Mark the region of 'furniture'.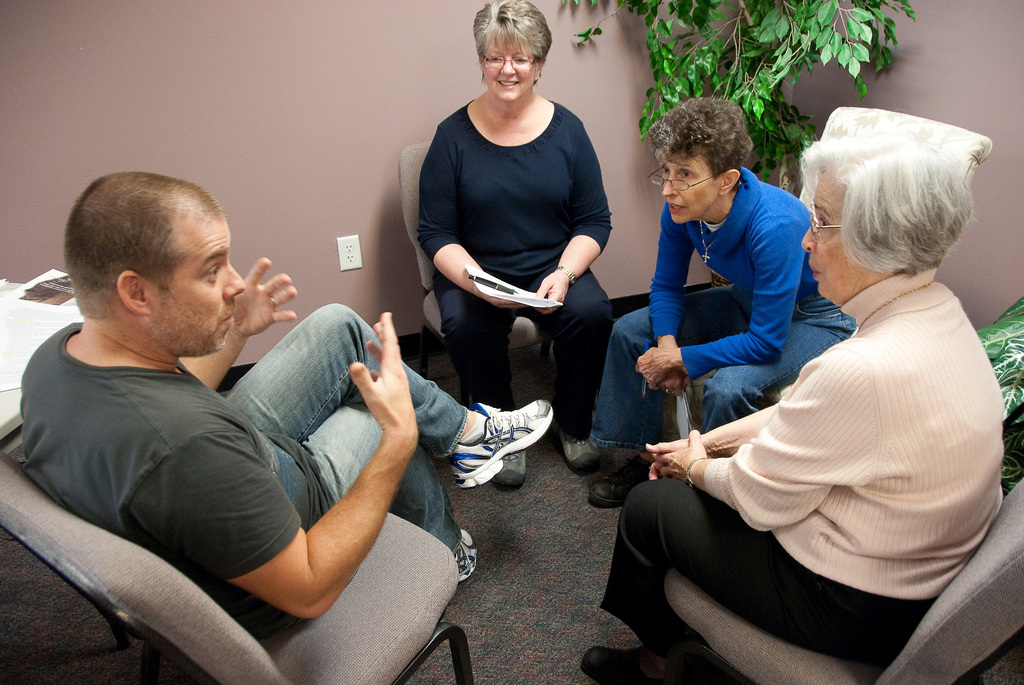
Region: bbox(421, 144, 556, 407).
